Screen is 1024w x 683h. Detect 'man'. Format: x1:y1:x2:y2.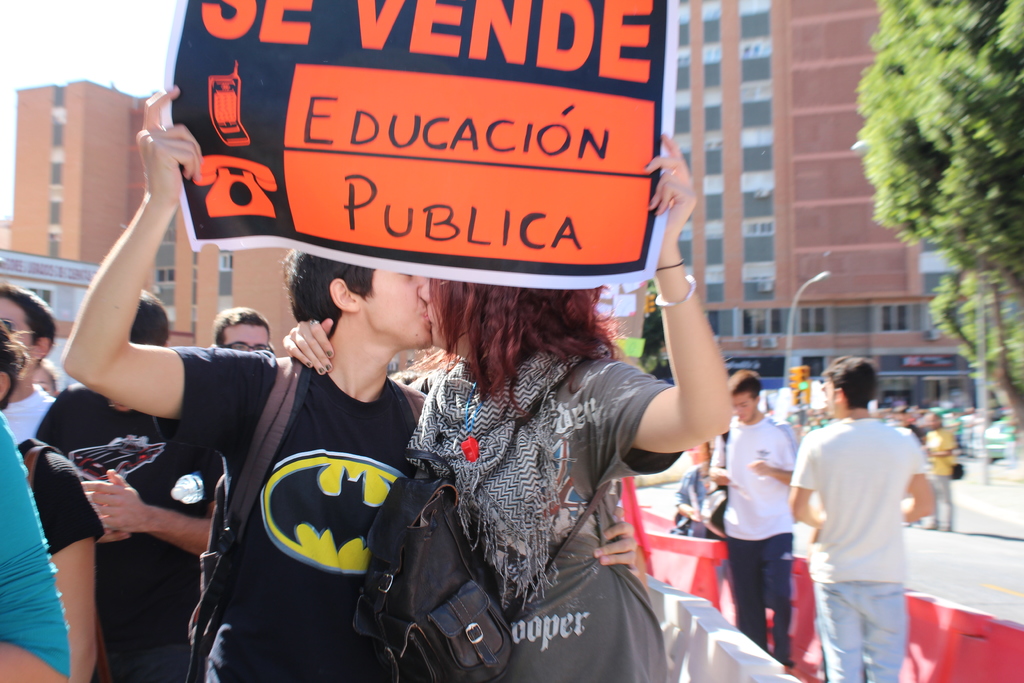
915:410:960:529.
